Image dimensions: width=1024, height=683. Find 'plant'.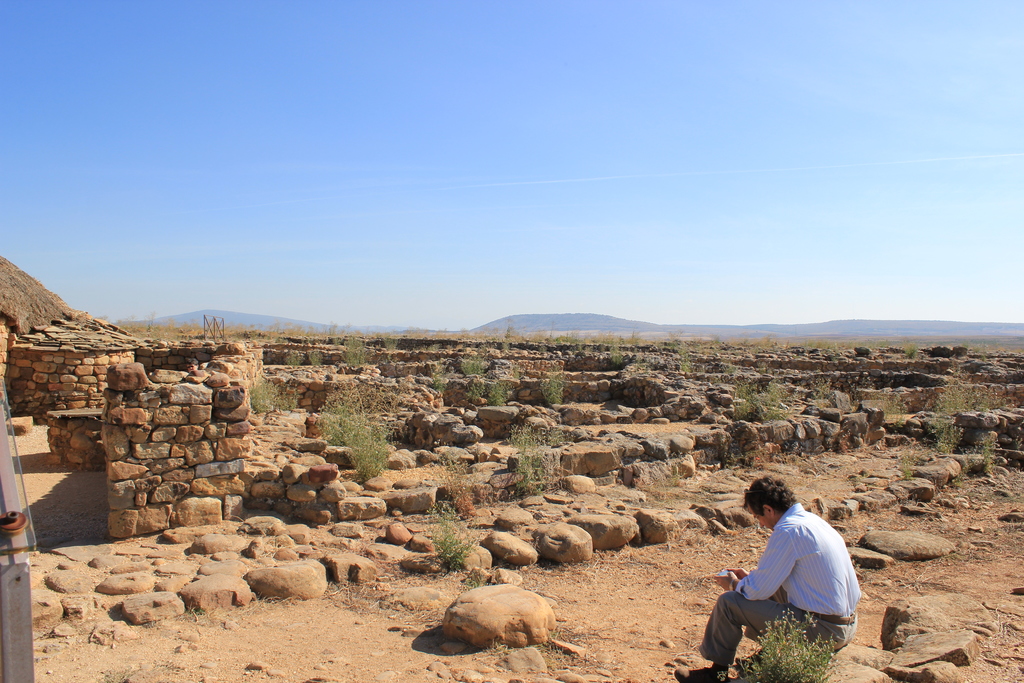
x1=422 y1=486 x2=492 y2=581.
